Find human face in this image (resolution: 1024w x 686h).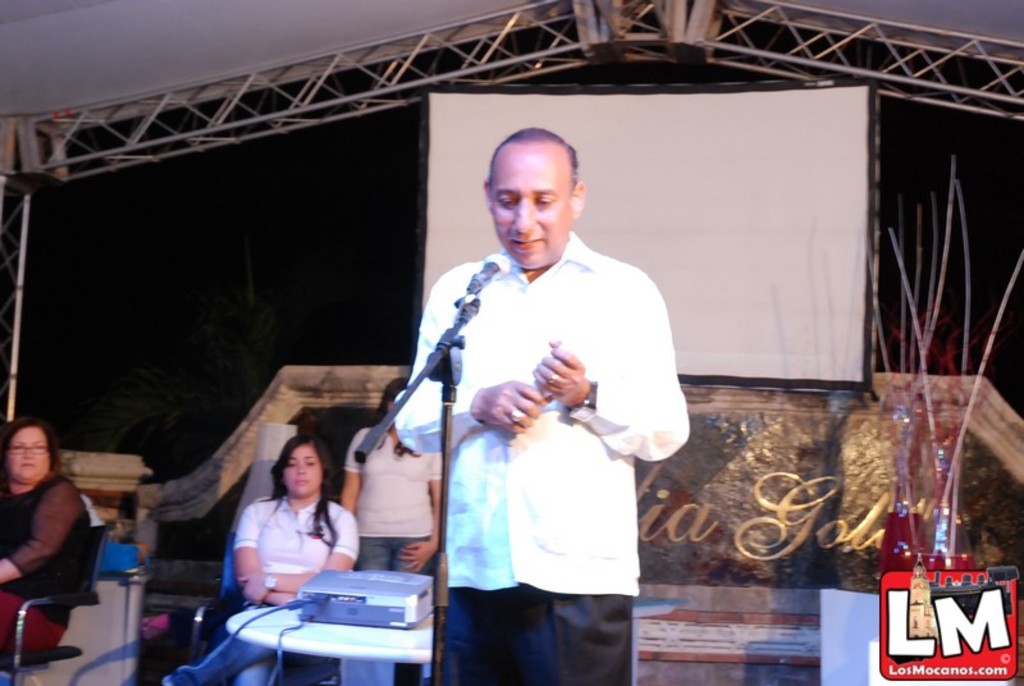
(x1=9, y1=424, x2=50, y2=483).
